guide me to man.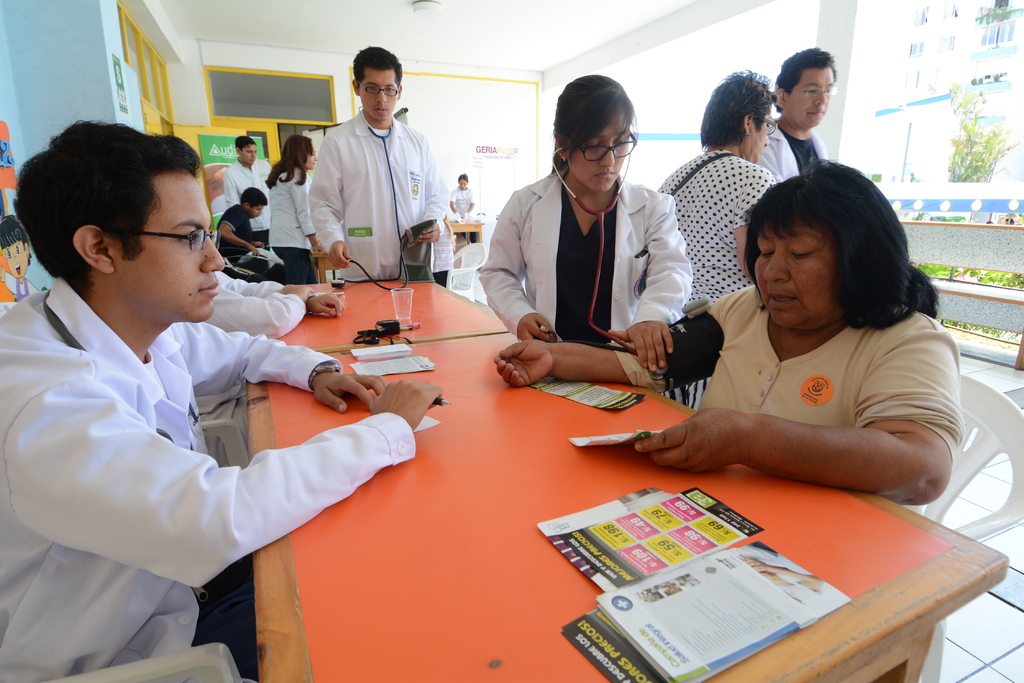
Guidance: bbox=[276, 53, 463, 287].
